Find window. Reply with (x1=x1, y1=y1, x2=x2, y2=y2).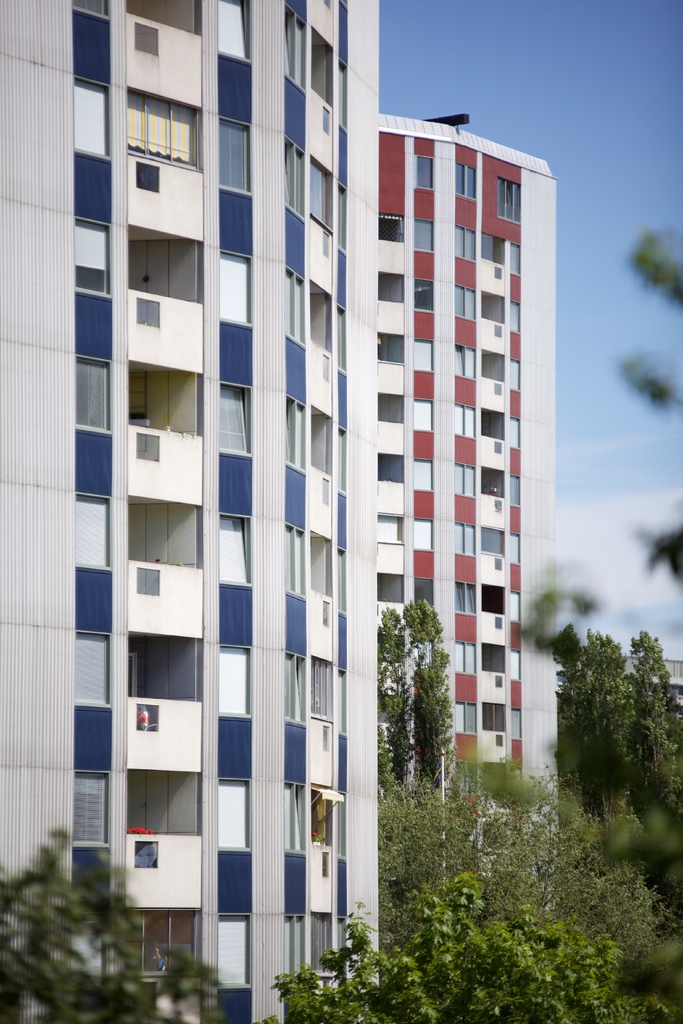
(x1=338, y1=549, x2=347, y2=614).
